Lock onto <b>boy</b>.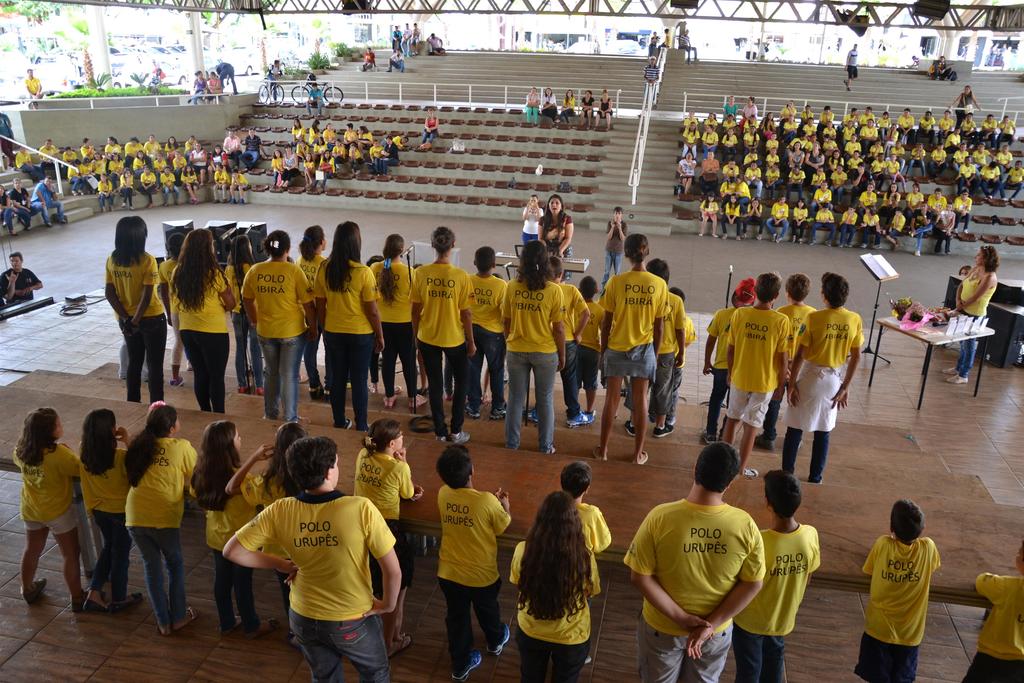
Locked: (660,279,698,433).
